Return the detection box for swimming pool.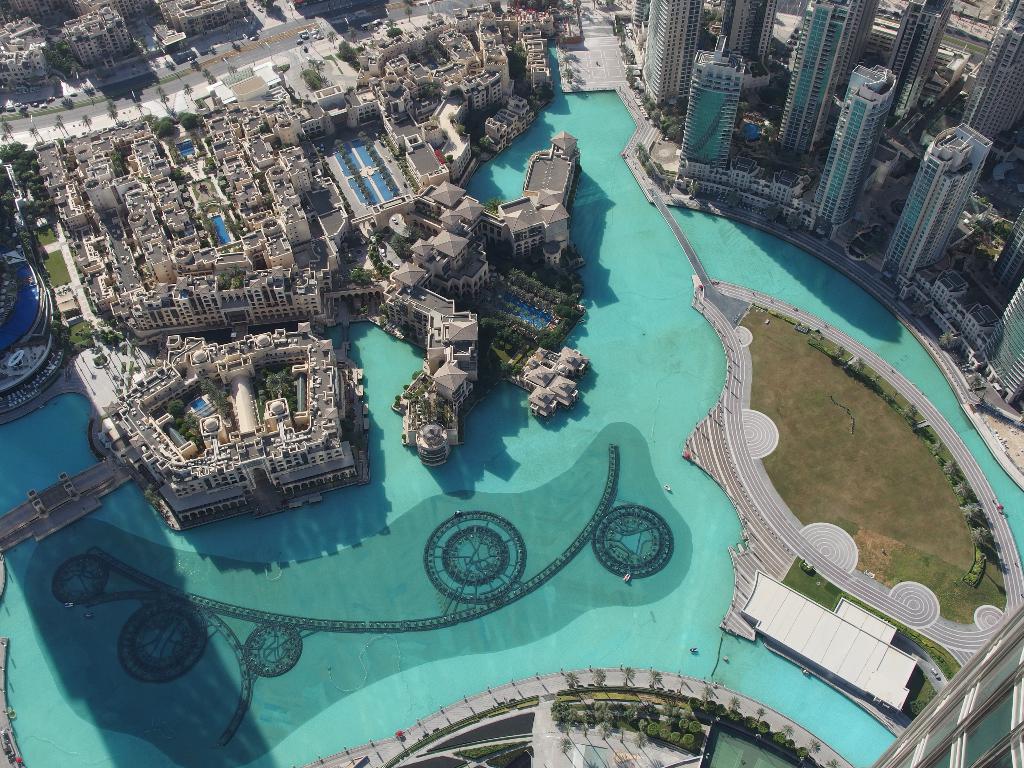
(347, 179, 369, 203).
